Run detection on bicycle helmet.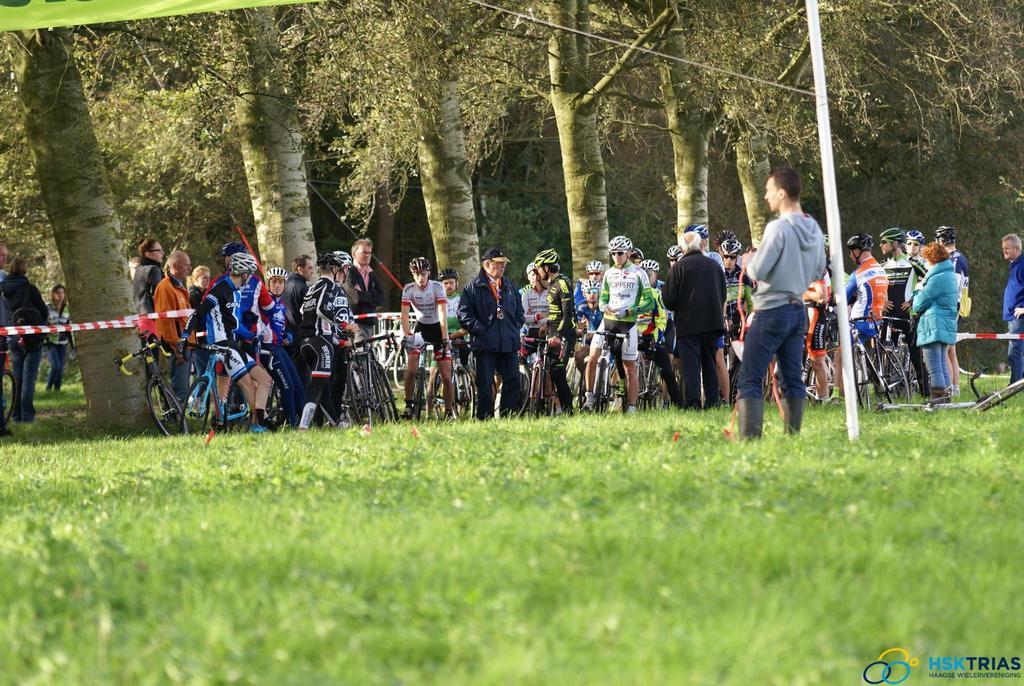
Result: [left=845, top=234, right=875, bottom=263].
